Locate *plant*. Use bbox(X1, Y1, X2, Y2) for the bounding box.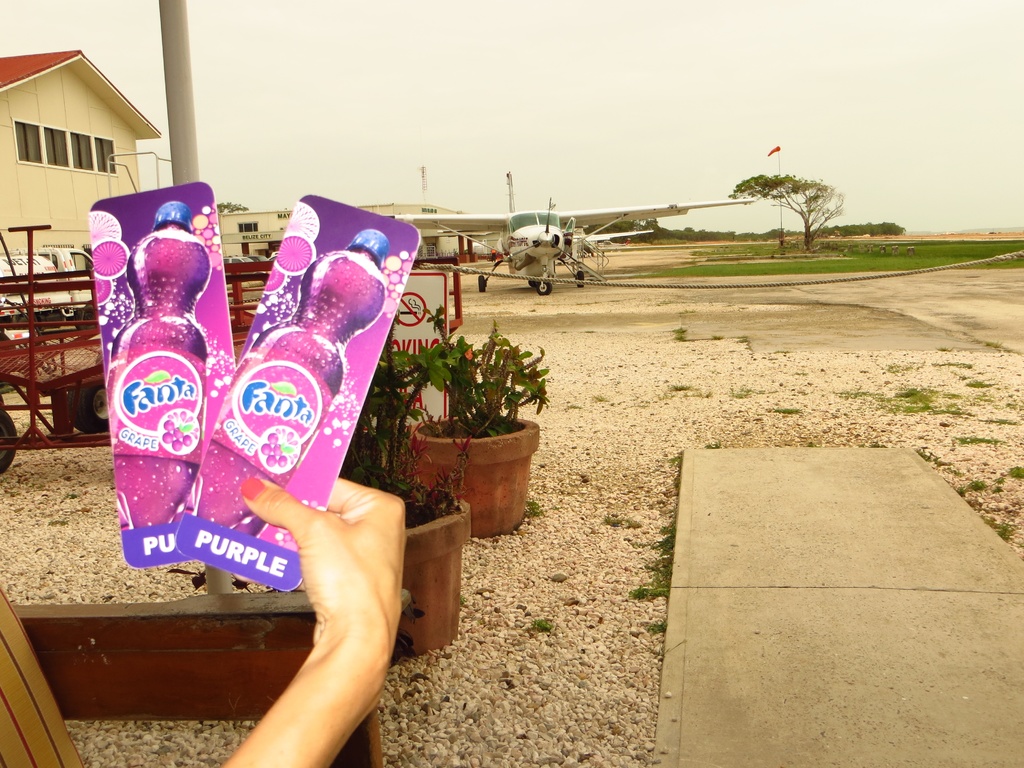
bbox(973, 378, 997, 393).
